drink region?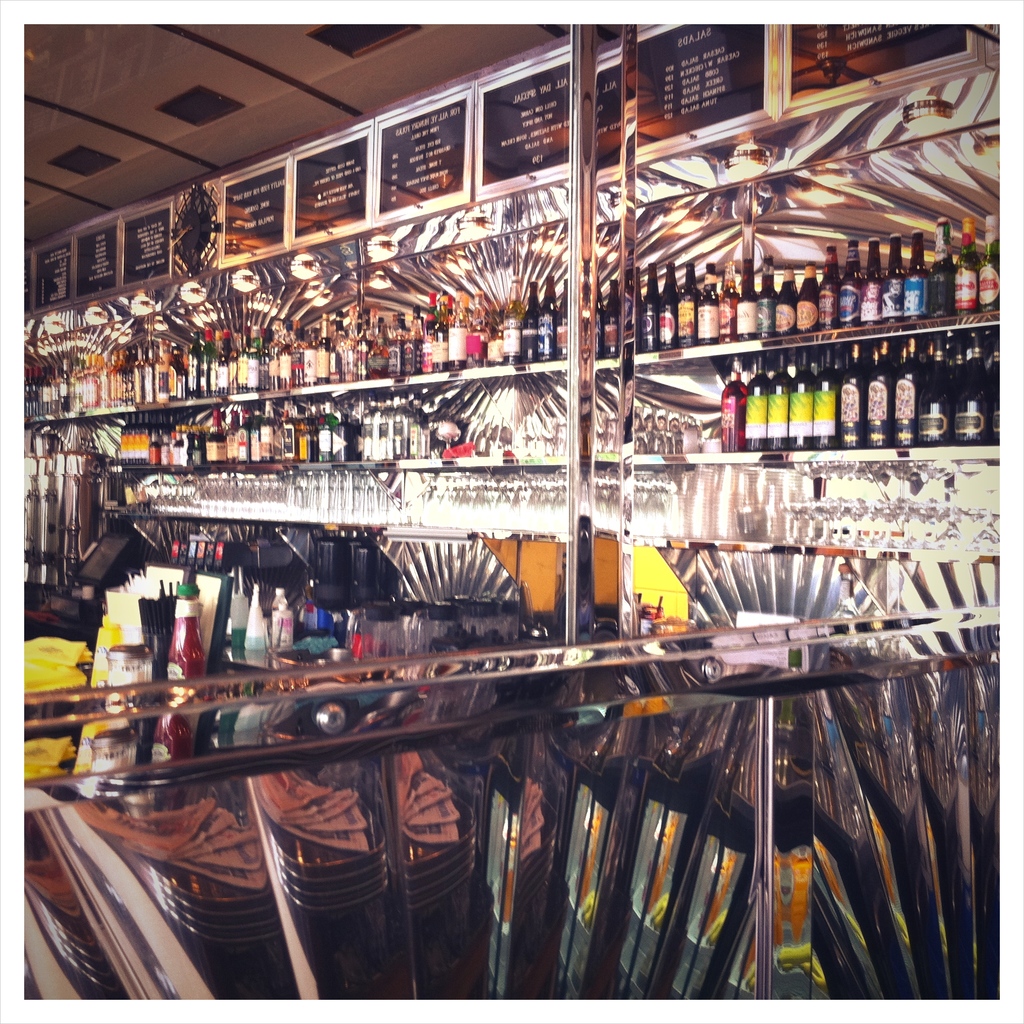
144:392:431:459
